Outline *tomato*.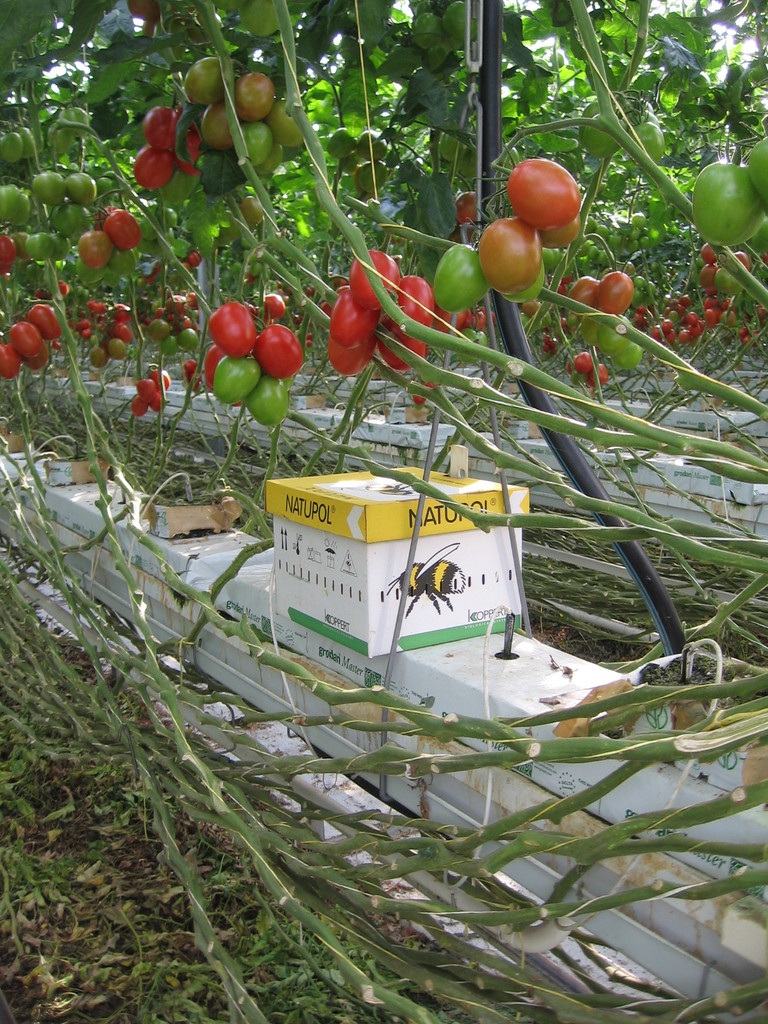
Outline: region(51, 204, 100, 226).
